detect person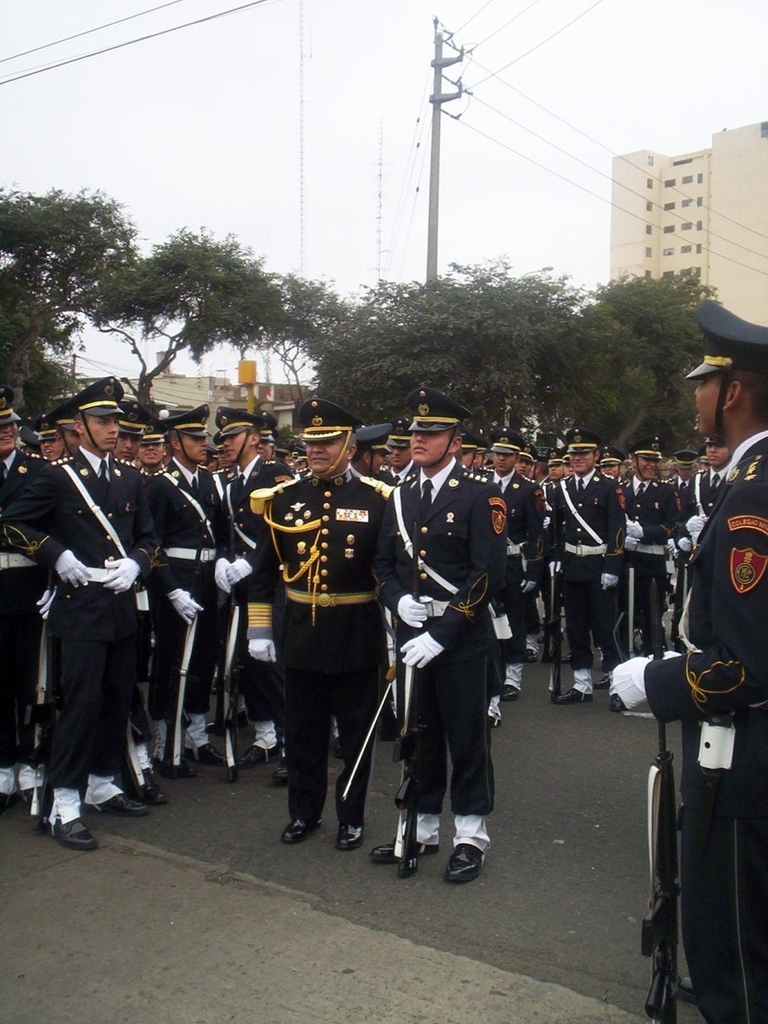
[378,391,500,871]
